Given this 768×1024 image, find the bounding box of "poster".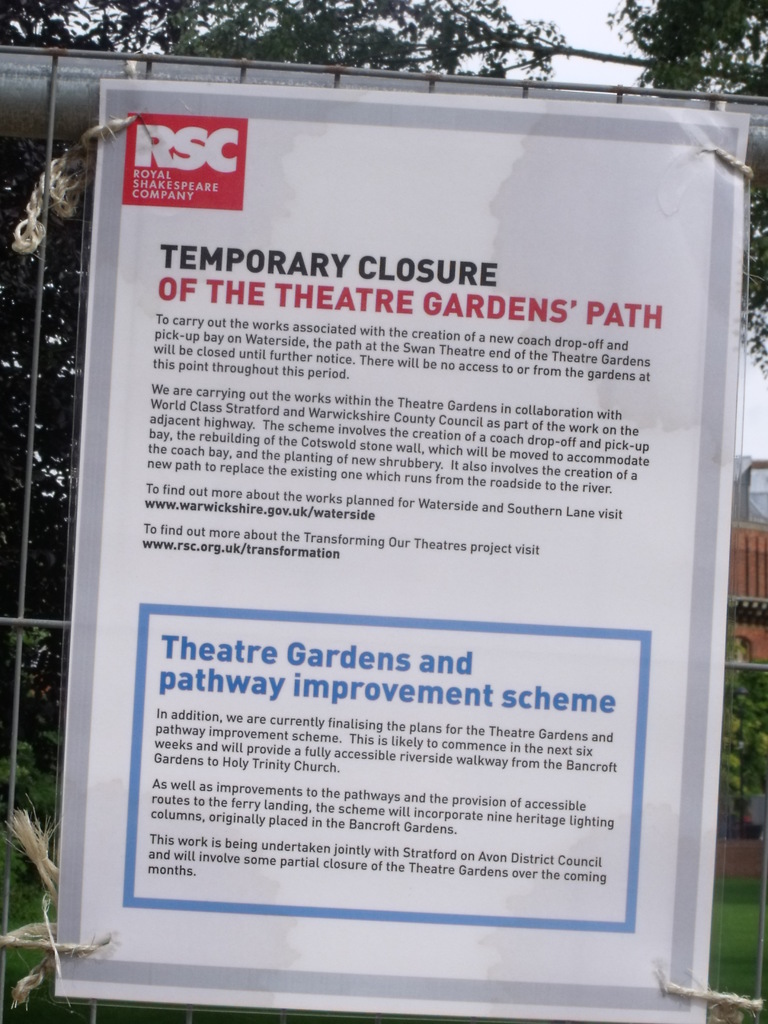
region(61, 77, 751, 1023).
